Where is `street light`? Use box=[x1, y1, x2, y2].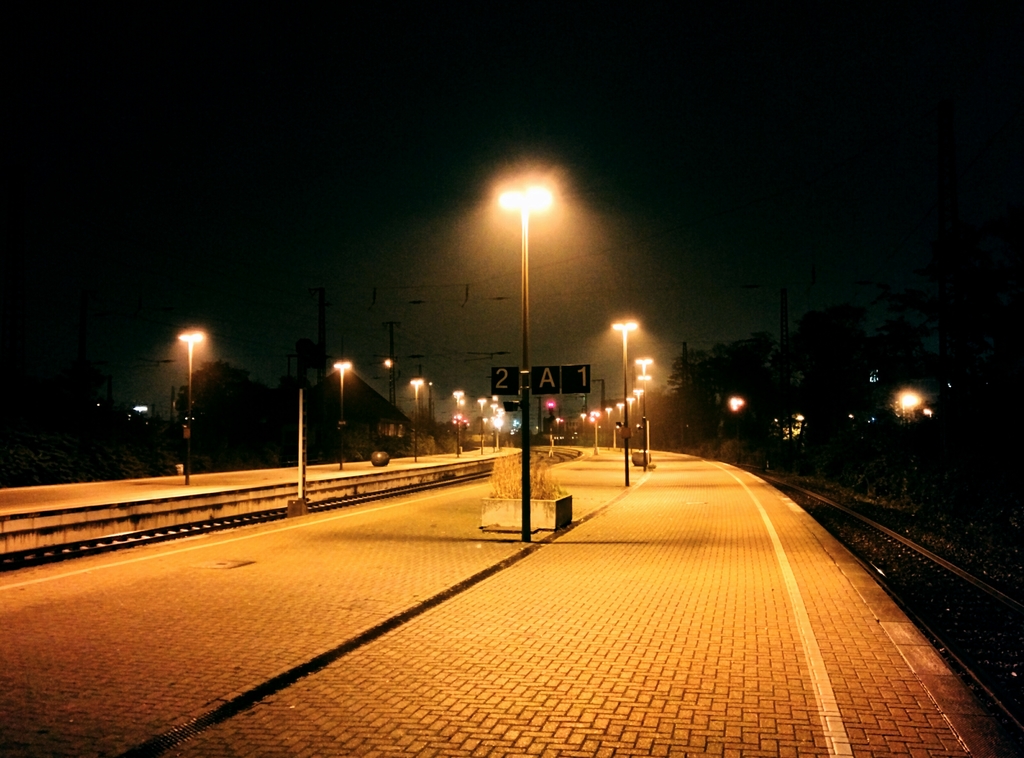
box=[627, 398, 640, 424].
